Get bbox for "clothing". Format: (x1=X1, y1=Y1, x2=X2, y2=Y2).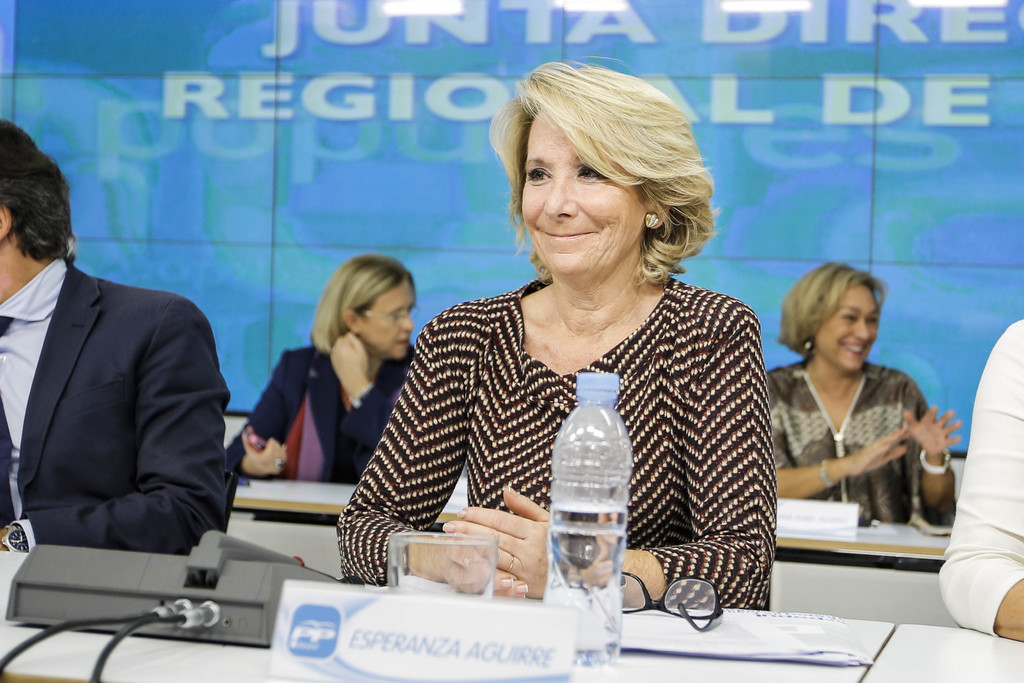
(x1=0, y1=254, x2=228, y2=557).
